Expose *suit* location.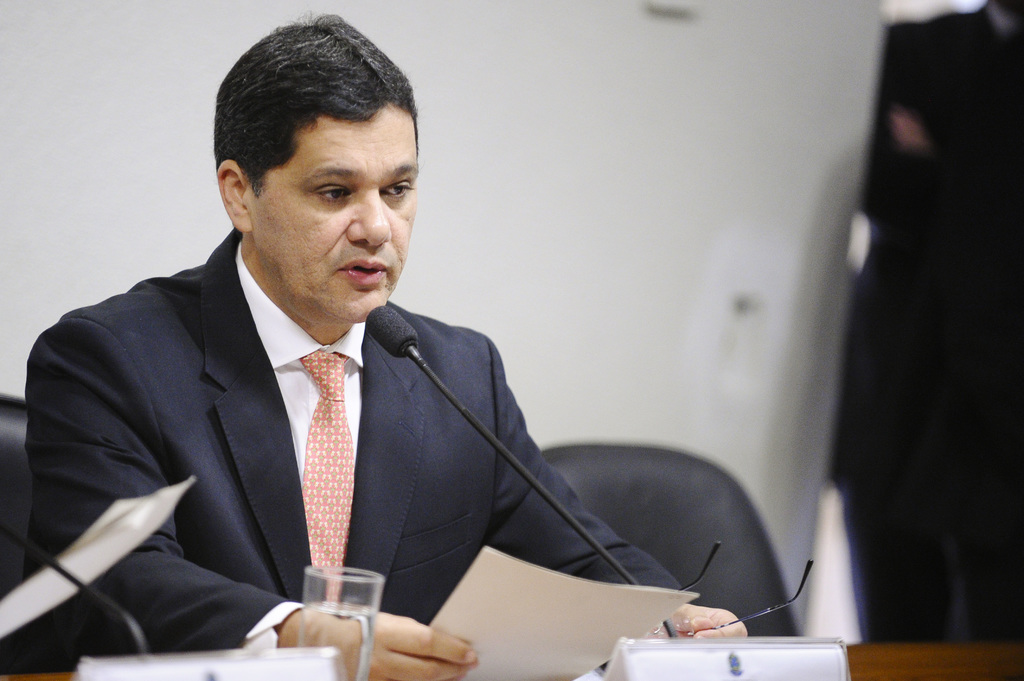
Exposed at BBox(31, 203, 612, 656).
